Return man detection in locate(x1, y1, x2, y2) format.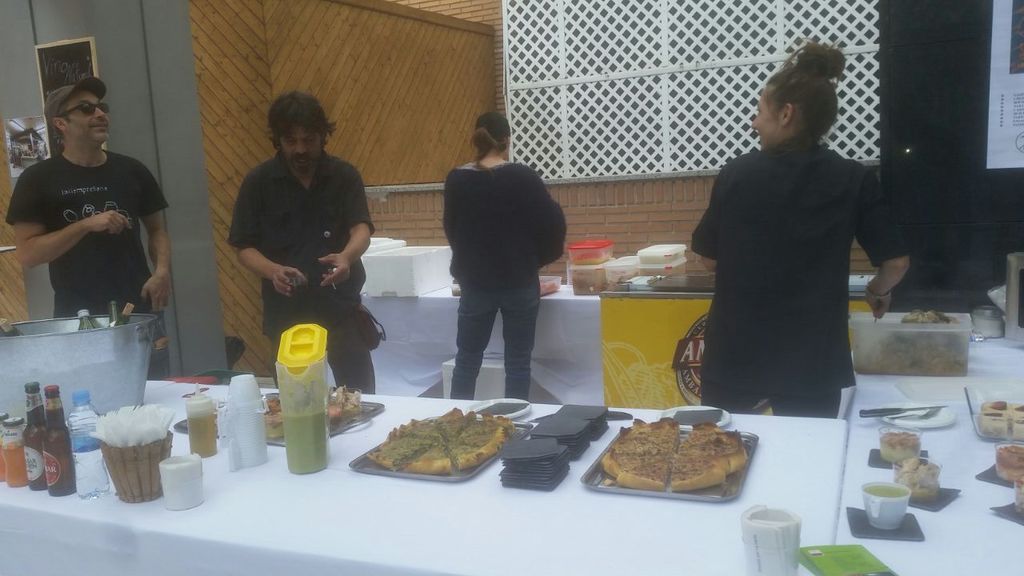
locate(0, 75, 167, 382).
